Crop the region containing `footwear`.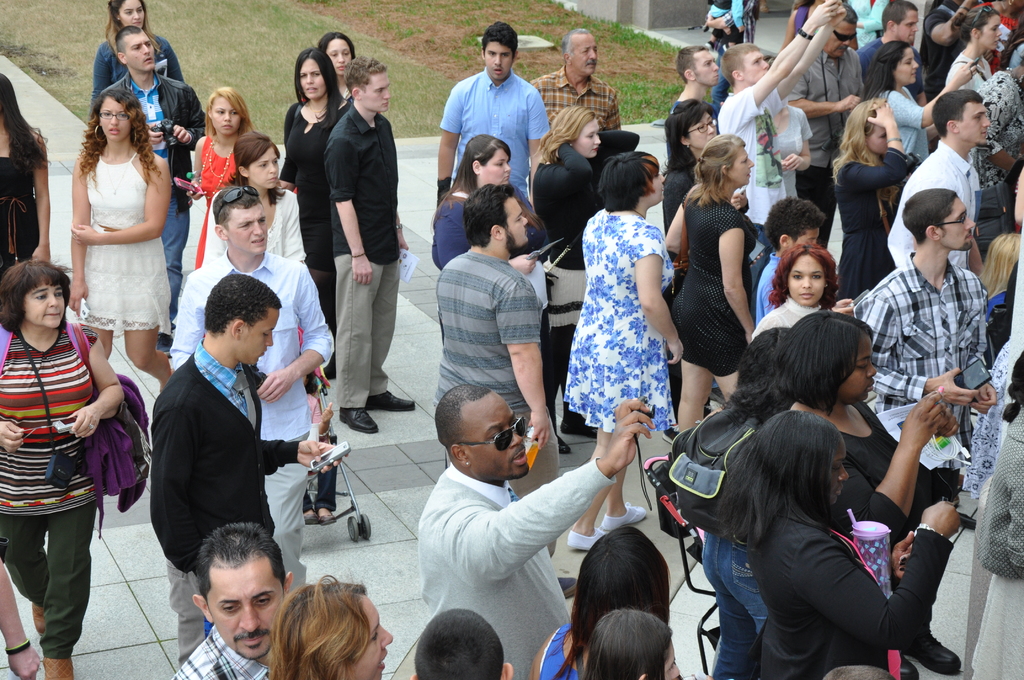
Crop region: 561, 419, 598, 439.
